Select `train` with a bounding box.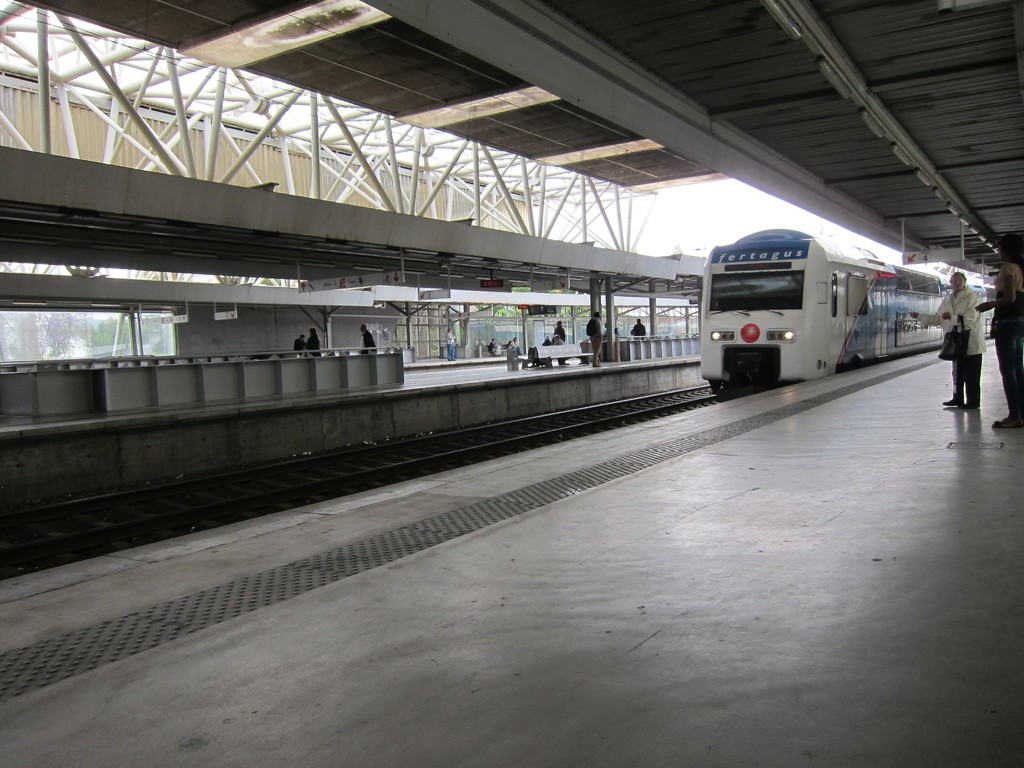
pyautogui.locateOnScreen(697, 230, 997, 394).
